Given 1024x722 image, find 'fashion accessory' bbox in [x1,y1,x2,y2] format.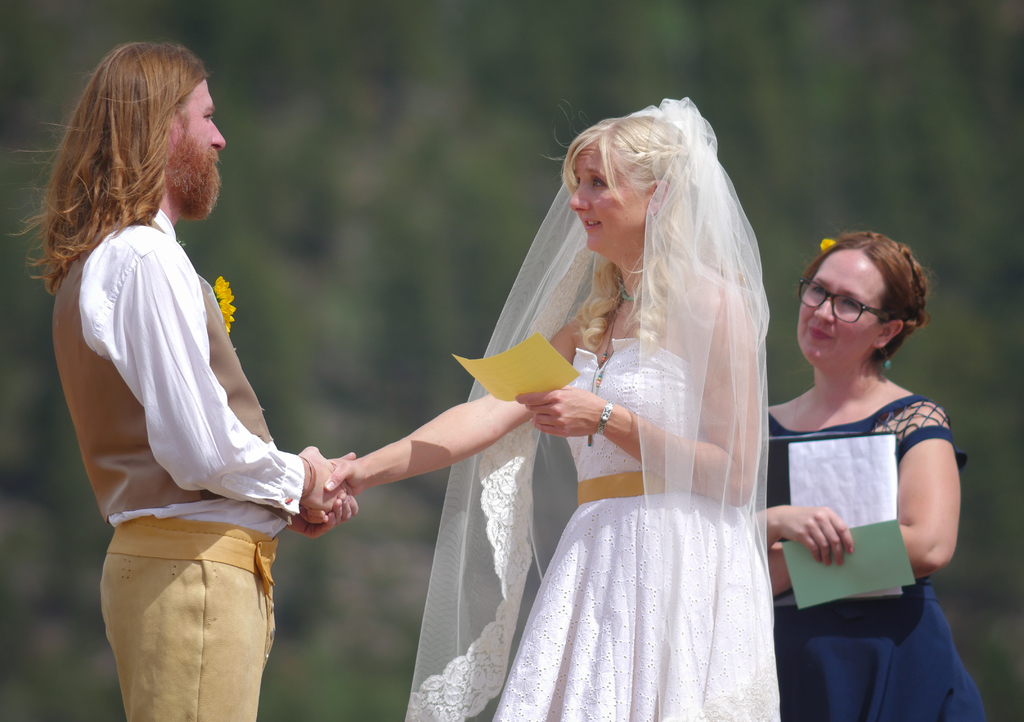
[595,403,614,440].
